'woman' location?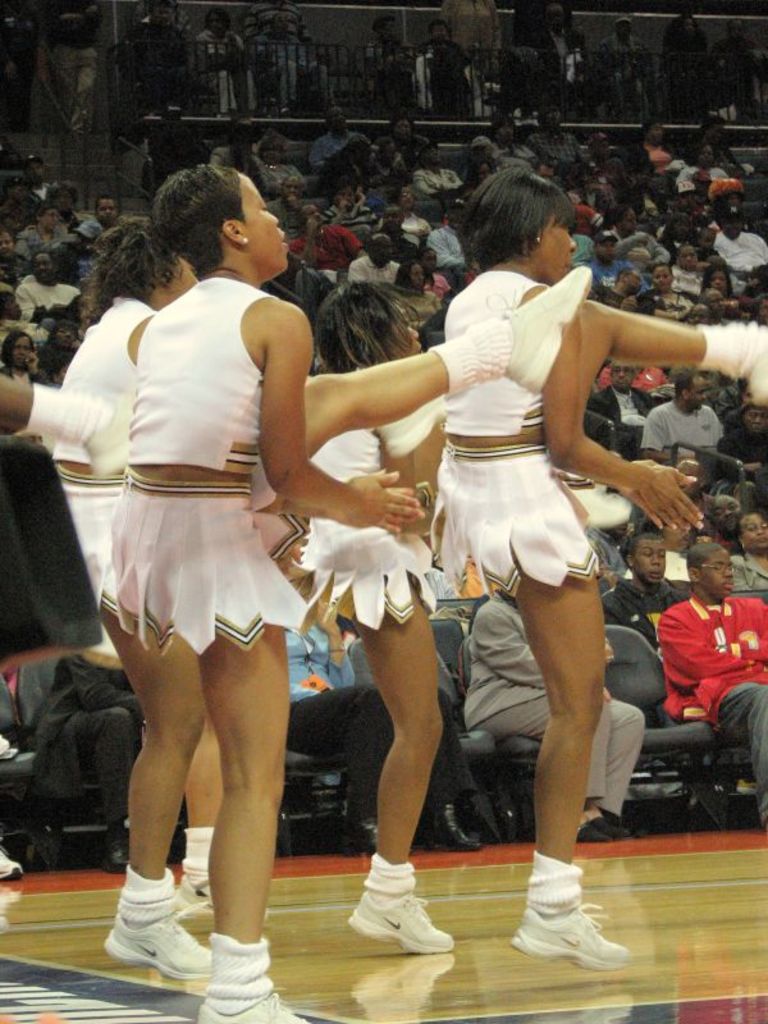
bbox=(50, 202, 362, 963)
